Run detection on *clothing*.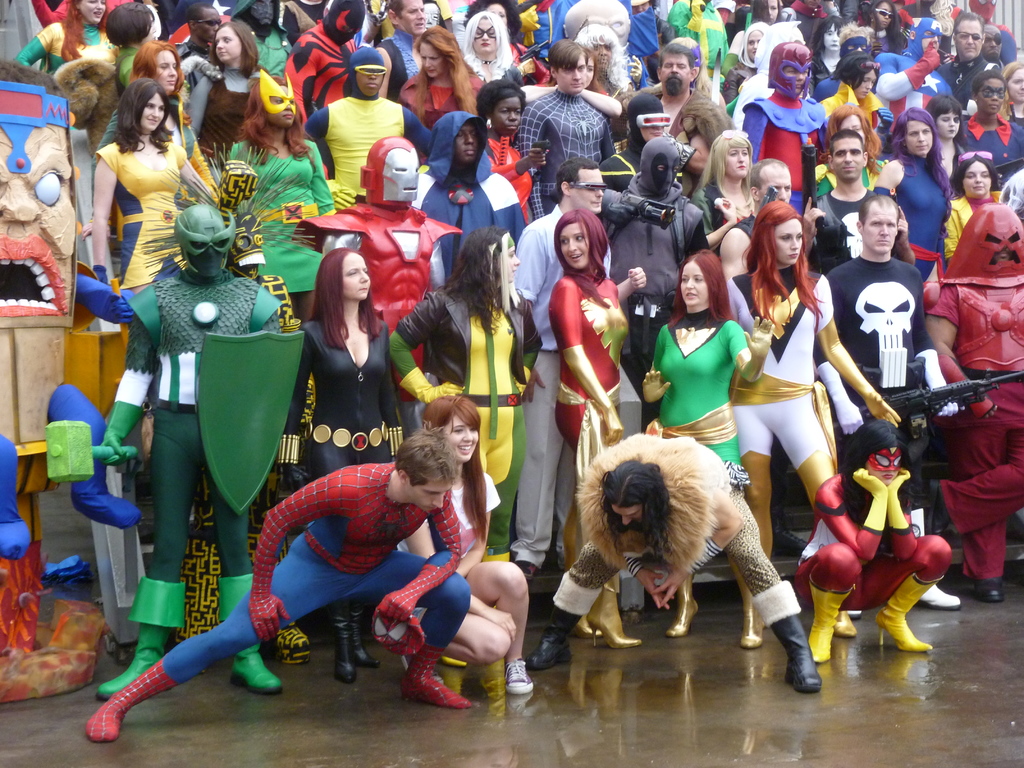
Result: bbox=(957, 113, 1023, 191).
